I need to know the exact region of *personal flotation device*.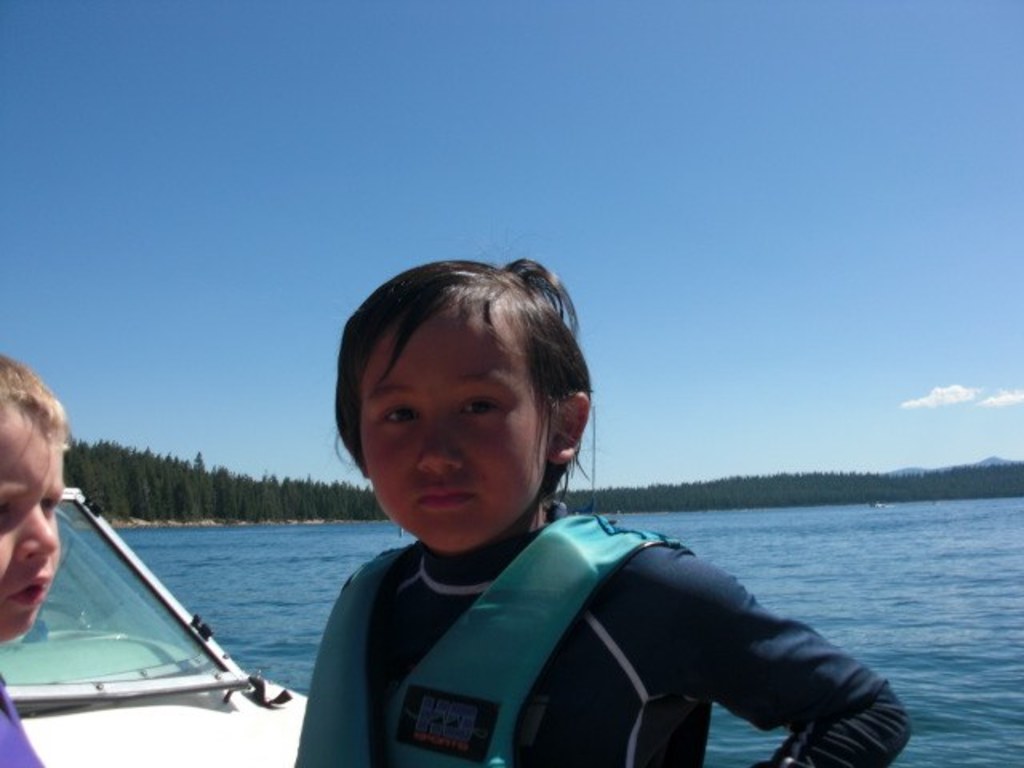
Region: x1=290, y1=509, x2=712, y2=766.
